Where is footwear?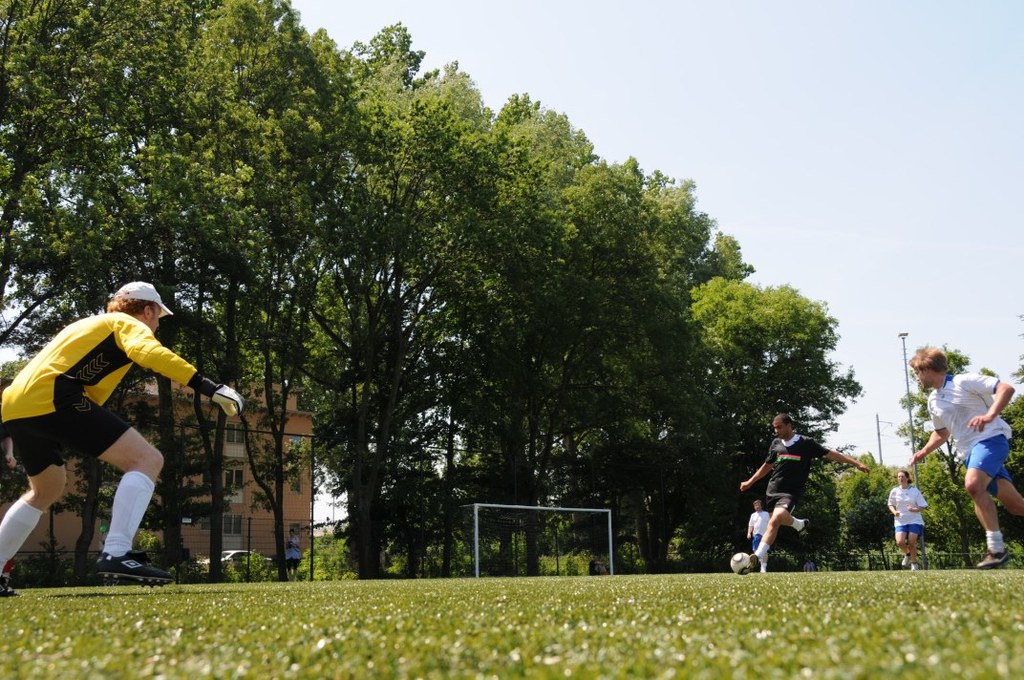
[x1=796, y1=515, x2=812, y2=542].
